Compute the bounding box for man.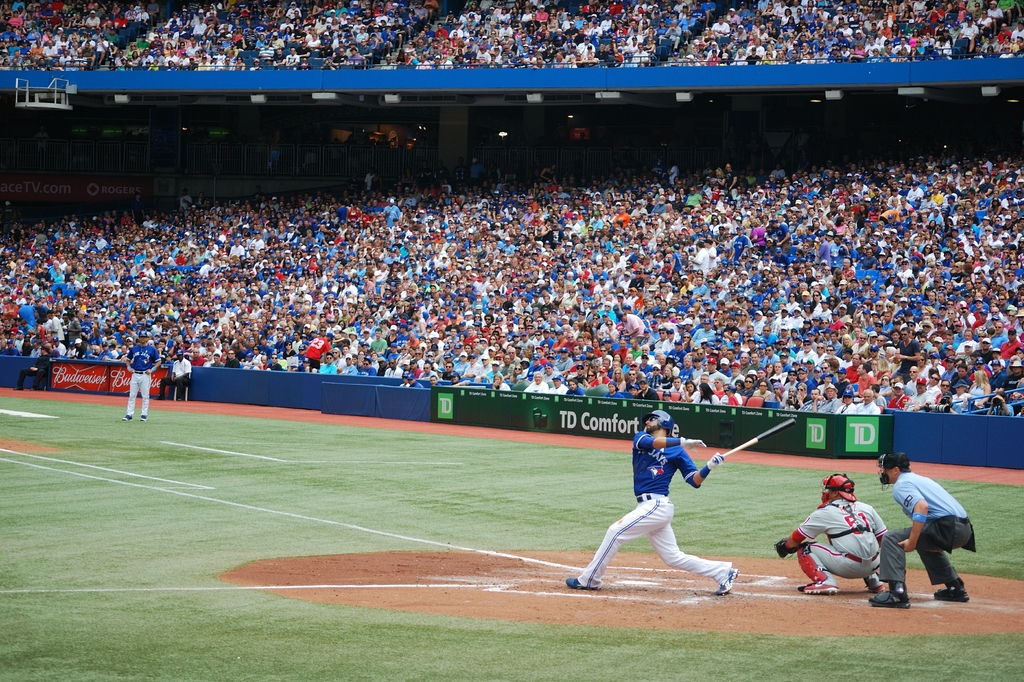
BBox(917, 269, 929, 292).
